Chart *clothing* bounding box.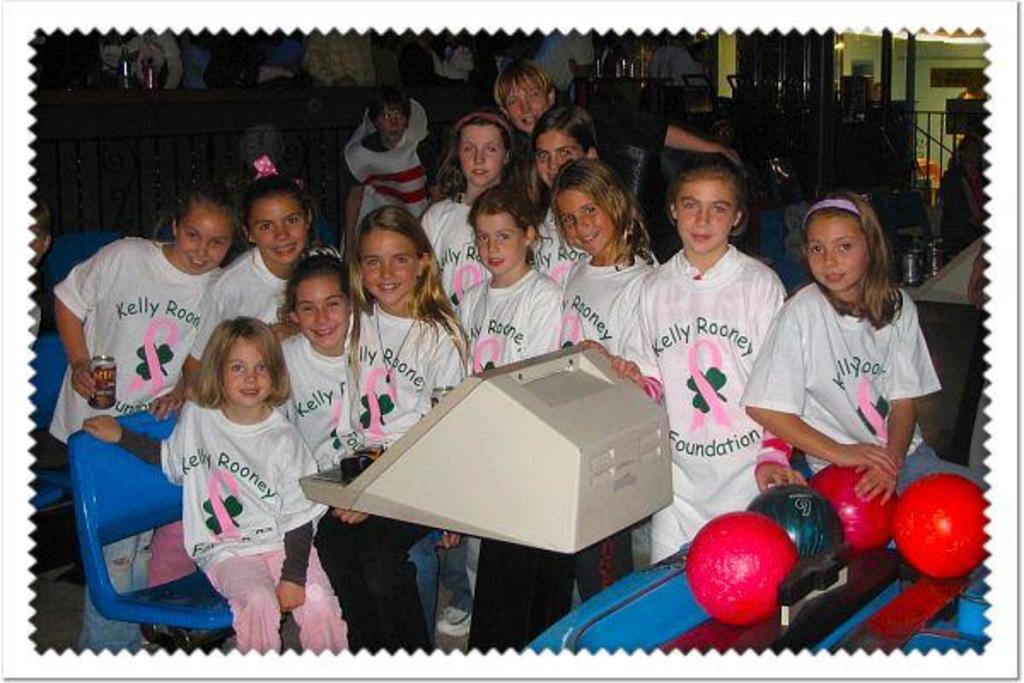
Charted: [44, 237, 230, 461].
